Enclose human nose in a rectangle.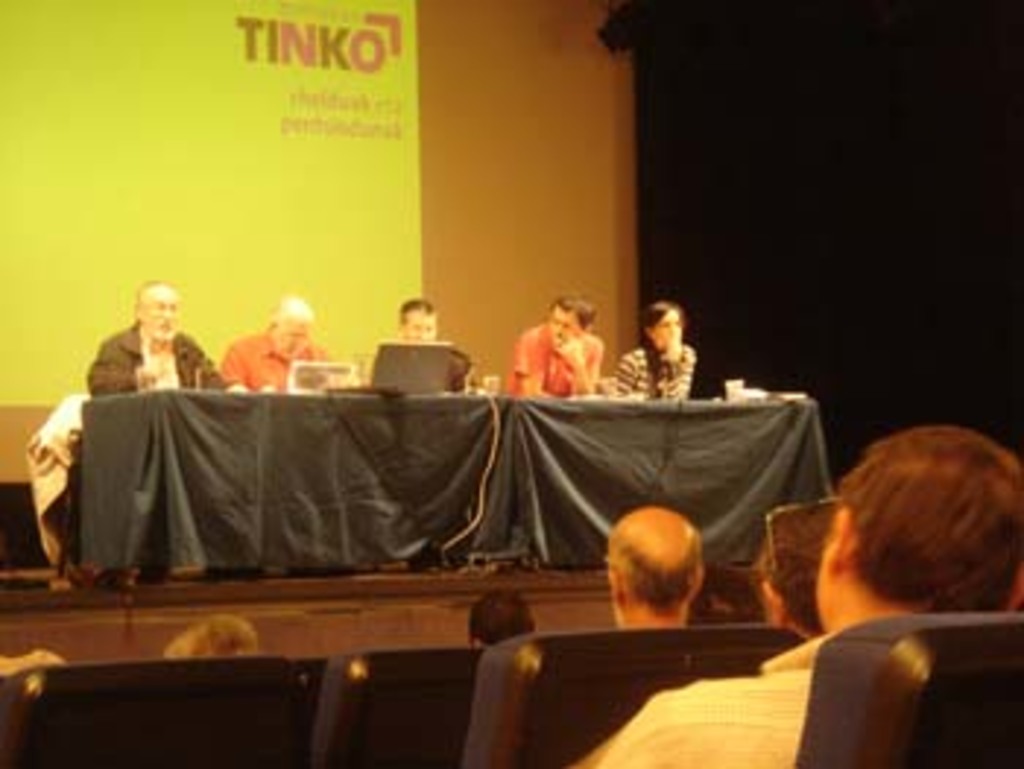
[670, 322, 682, 333].
